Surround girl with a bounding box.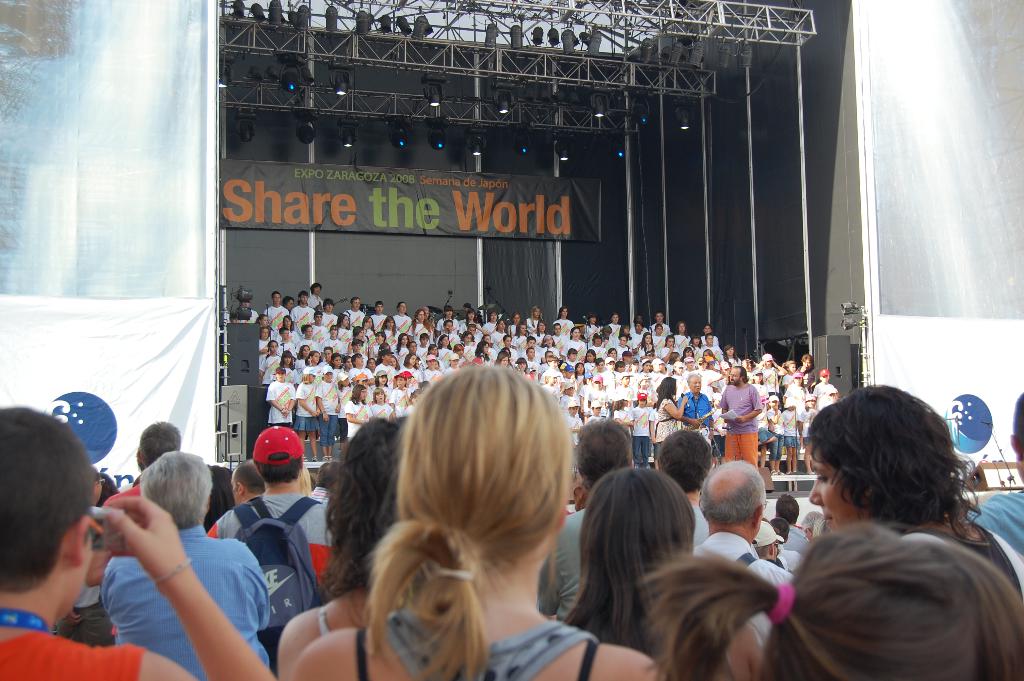
[638,331,657,356].
